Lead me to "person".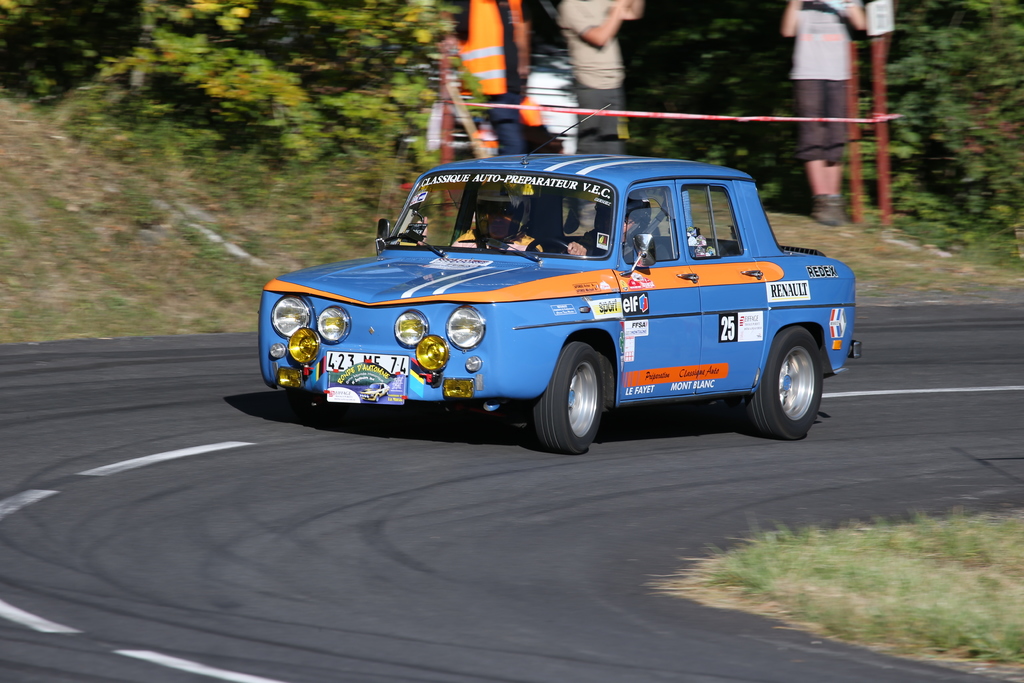
Lead to crop(781, 0, 868, 229).
